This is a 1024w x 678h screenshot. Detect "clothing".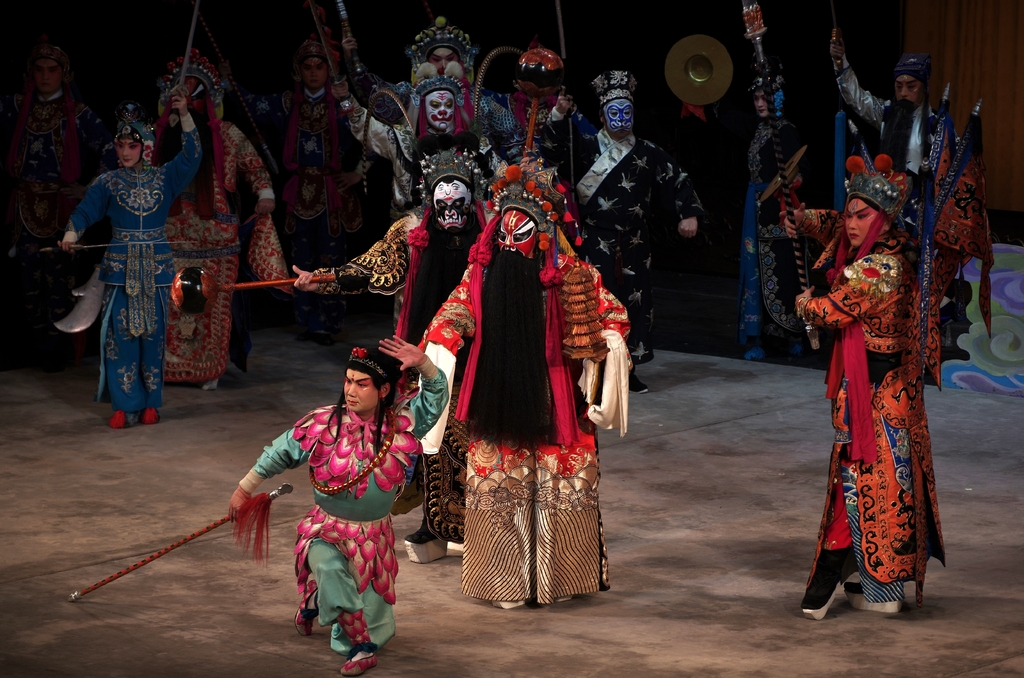
[x1=63, y1=122, x2=204, y2=420].
